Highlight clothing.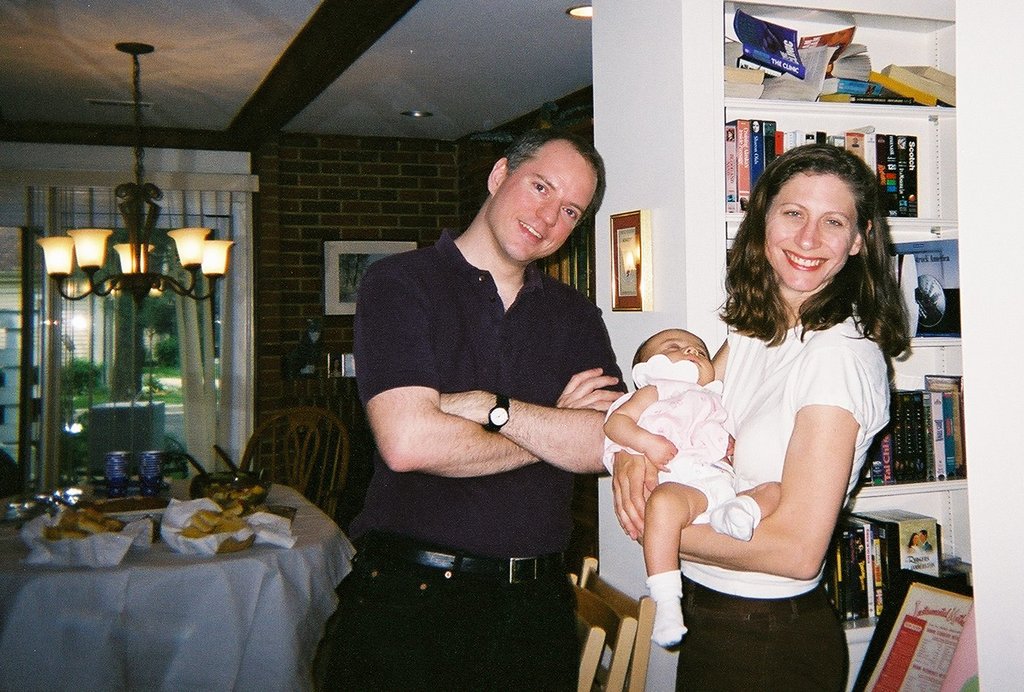
Highlighted region: box=[645, 309, 891, 691].
